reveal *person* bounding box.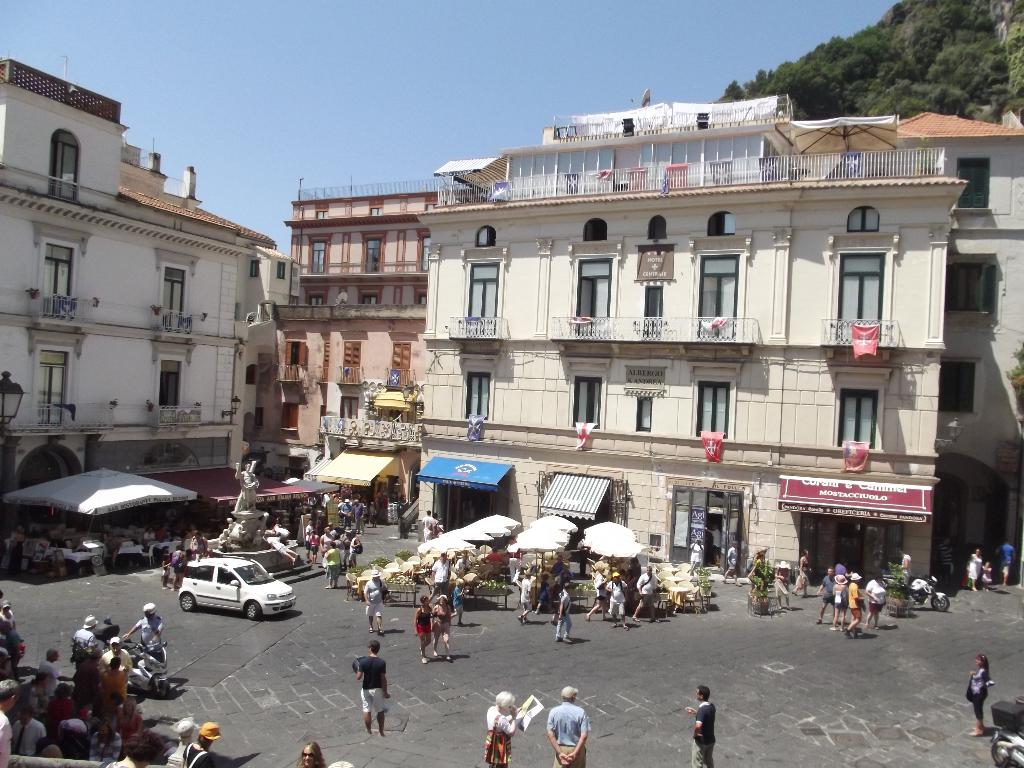
Revealed: (left=605, top=568, right=630, bottom=628).
